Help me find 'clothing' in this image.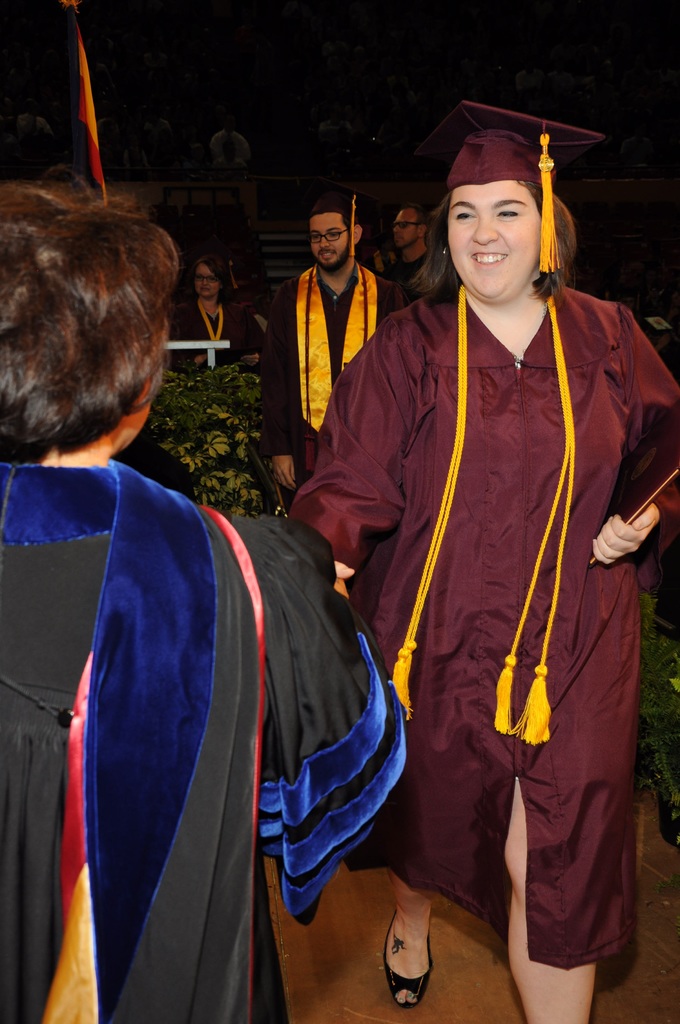
Found it: locate(286, 268, 679, 991).
